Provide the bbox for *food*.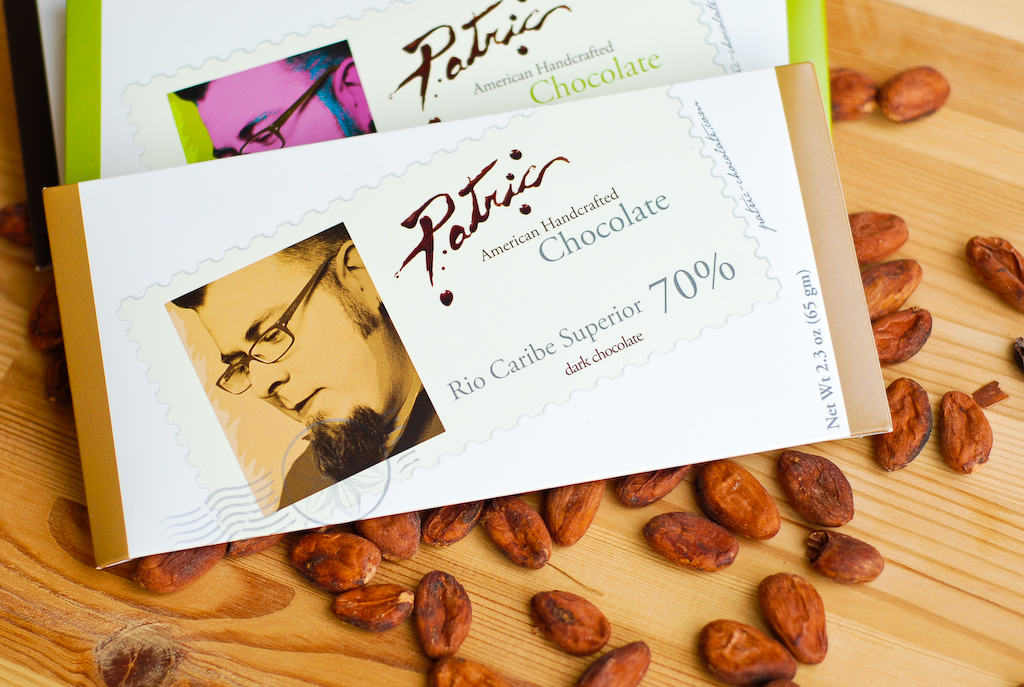
Rect(847, 210, 913, 268).
